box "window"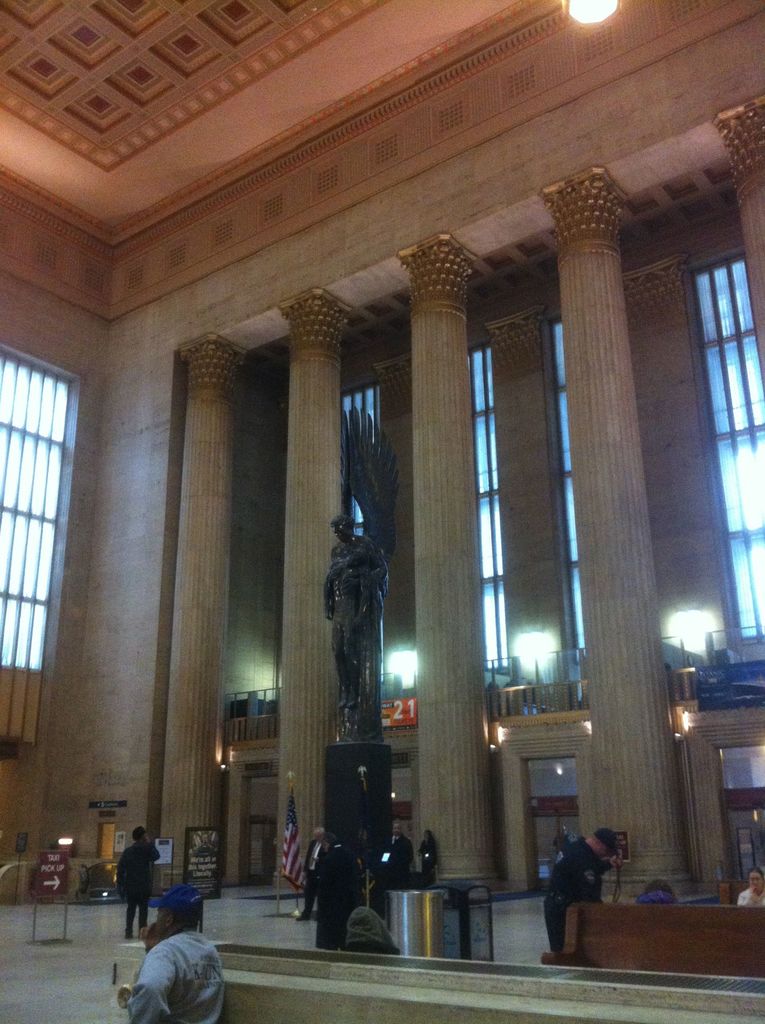
l=0, t=344, r=83, b=764
